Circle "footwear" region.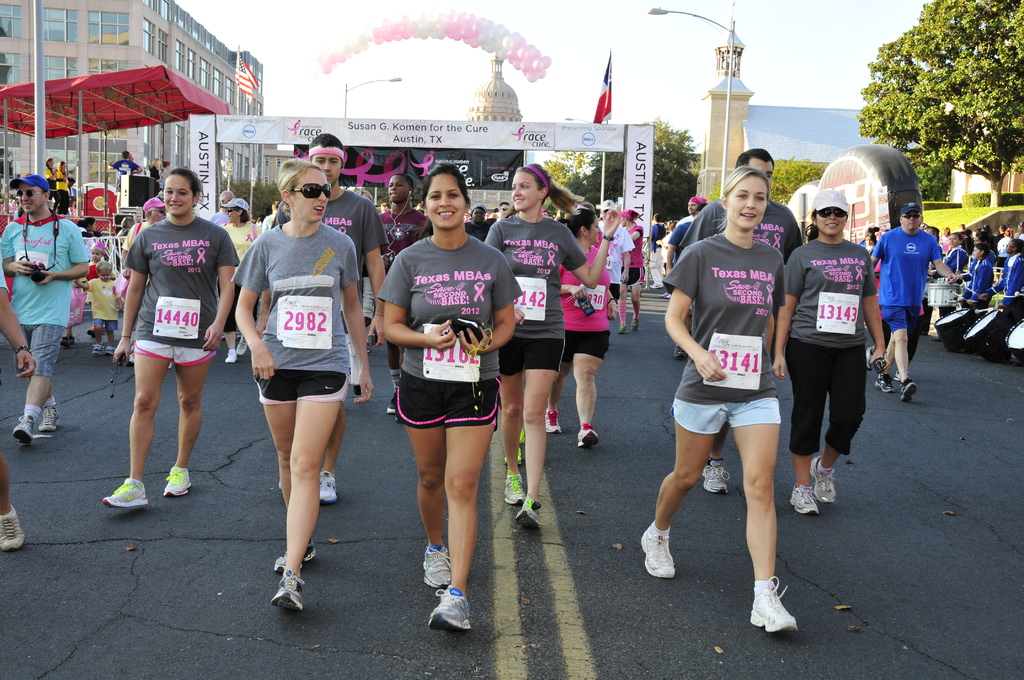
Region: {"x1": 234, "y1": 332, "x2": 251, "y2": 355}.
